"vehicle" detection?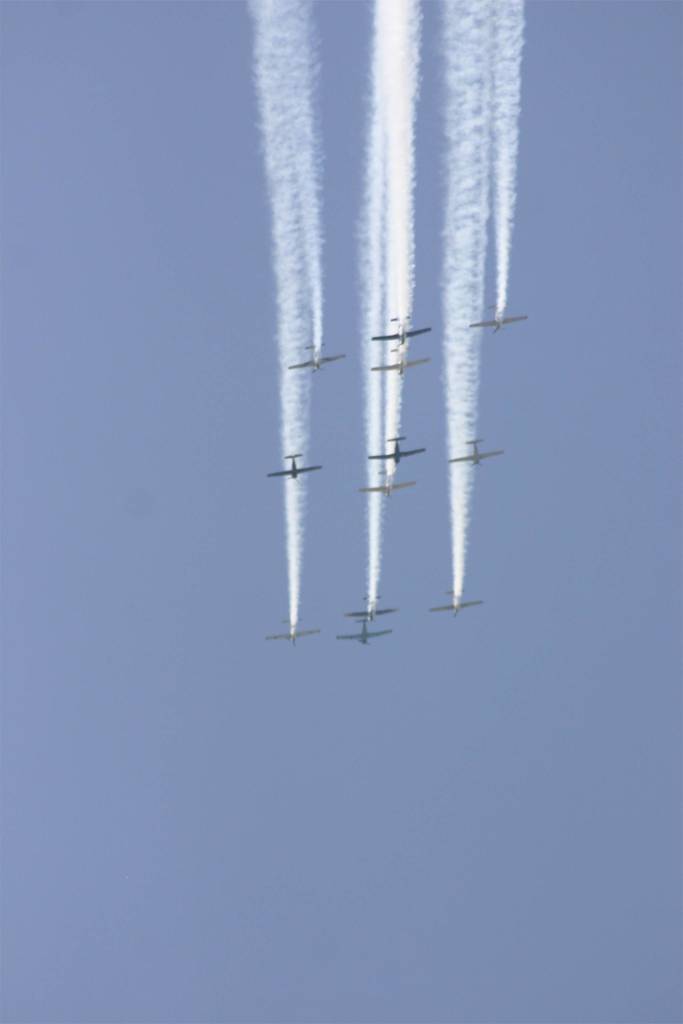
locate(349, 582, 404, 619)
